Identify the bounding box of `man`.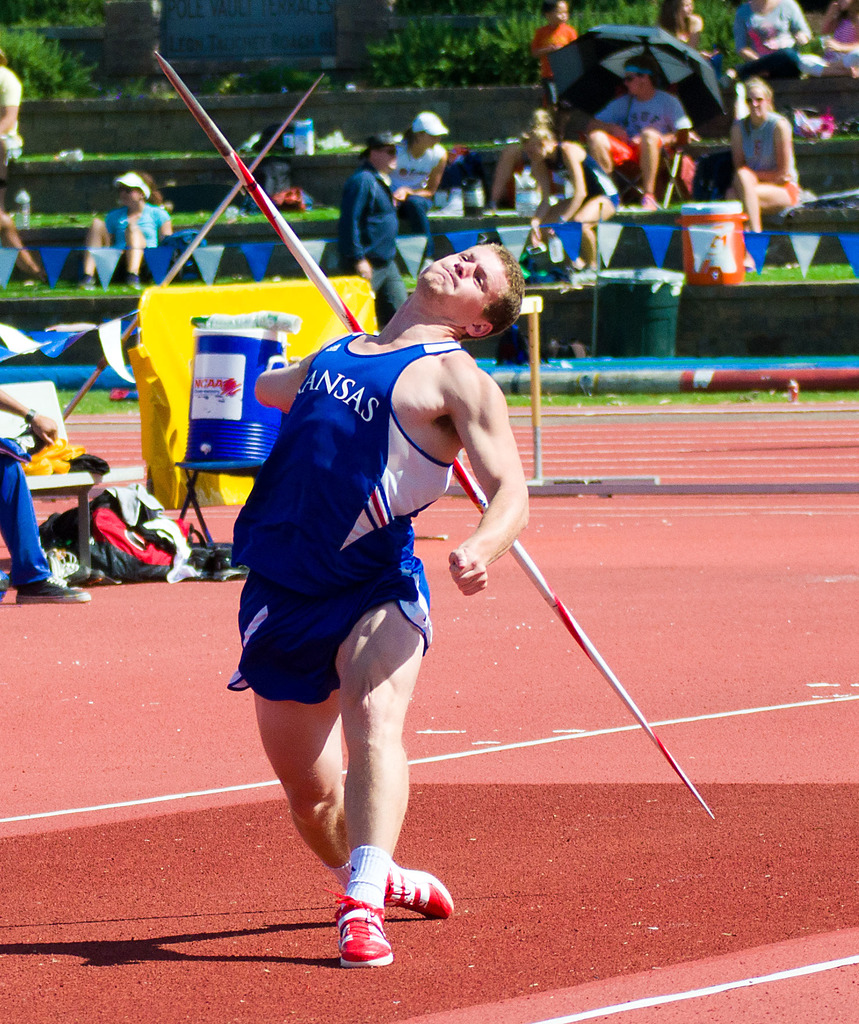
[586,52,693,215].
